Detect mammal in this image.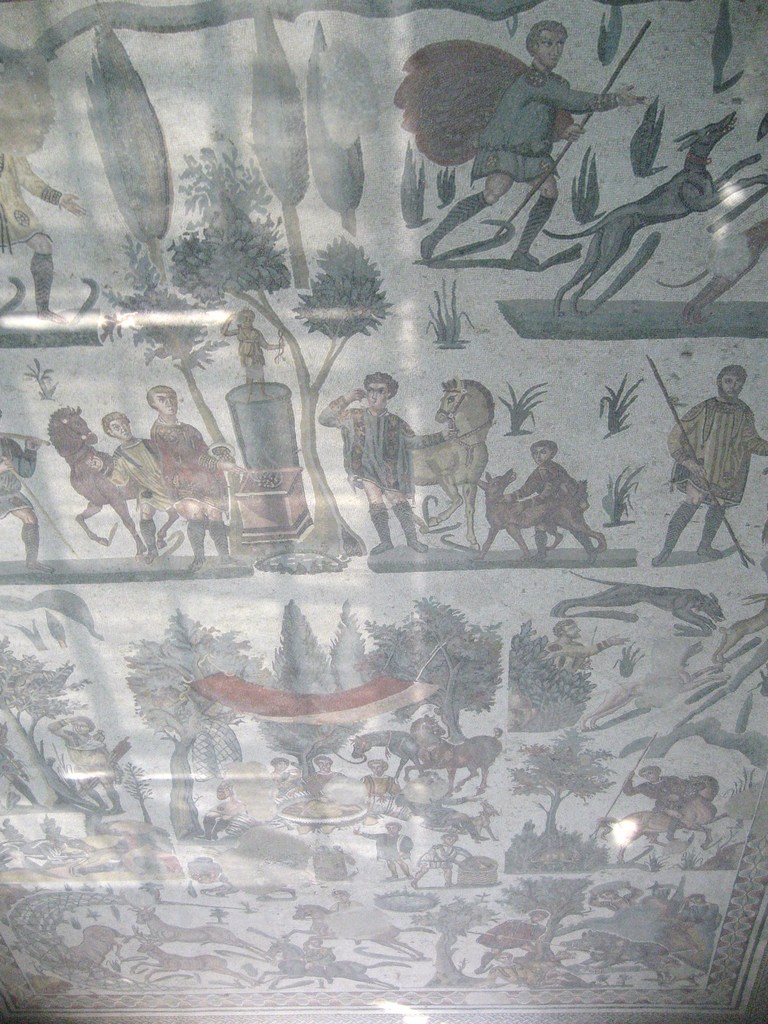
Detection: select_region(42, 399, 147, 550).
